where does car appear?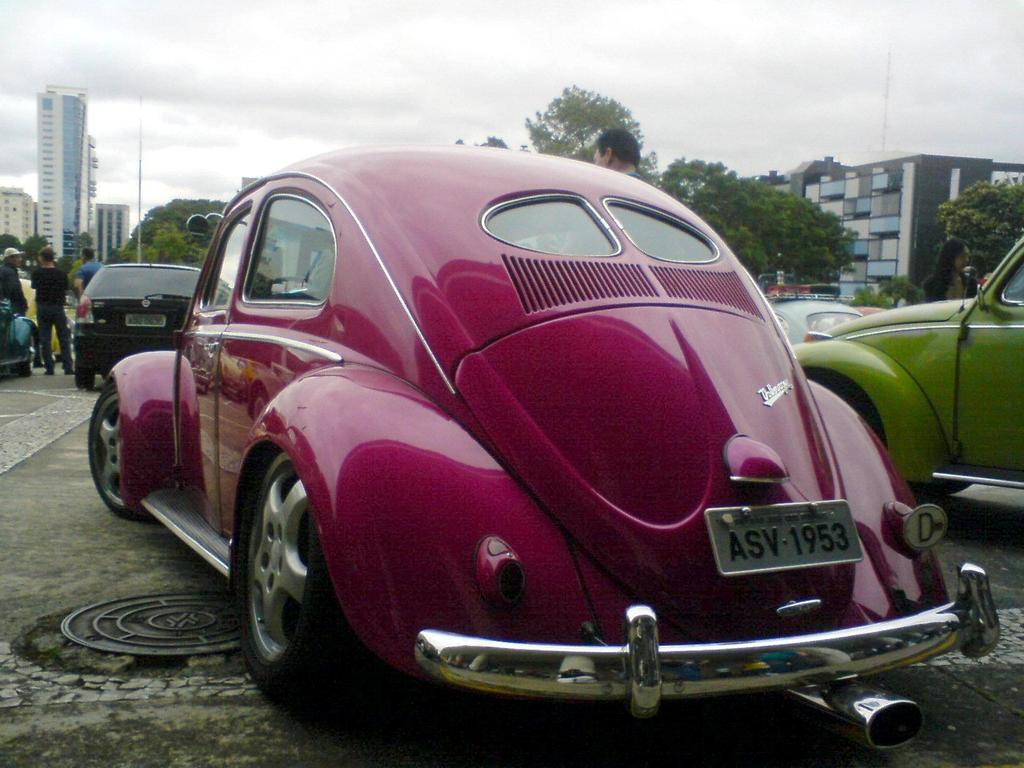
Appears at [22,278,76,358].
